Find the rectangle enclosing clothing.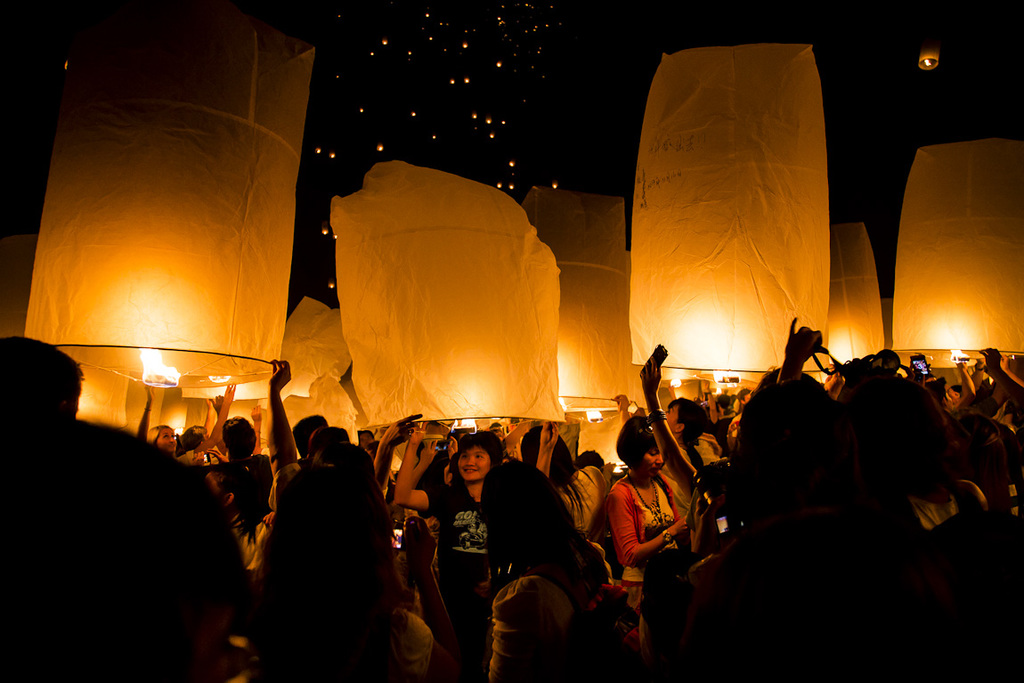
box=[480, 539, 614, 682].
